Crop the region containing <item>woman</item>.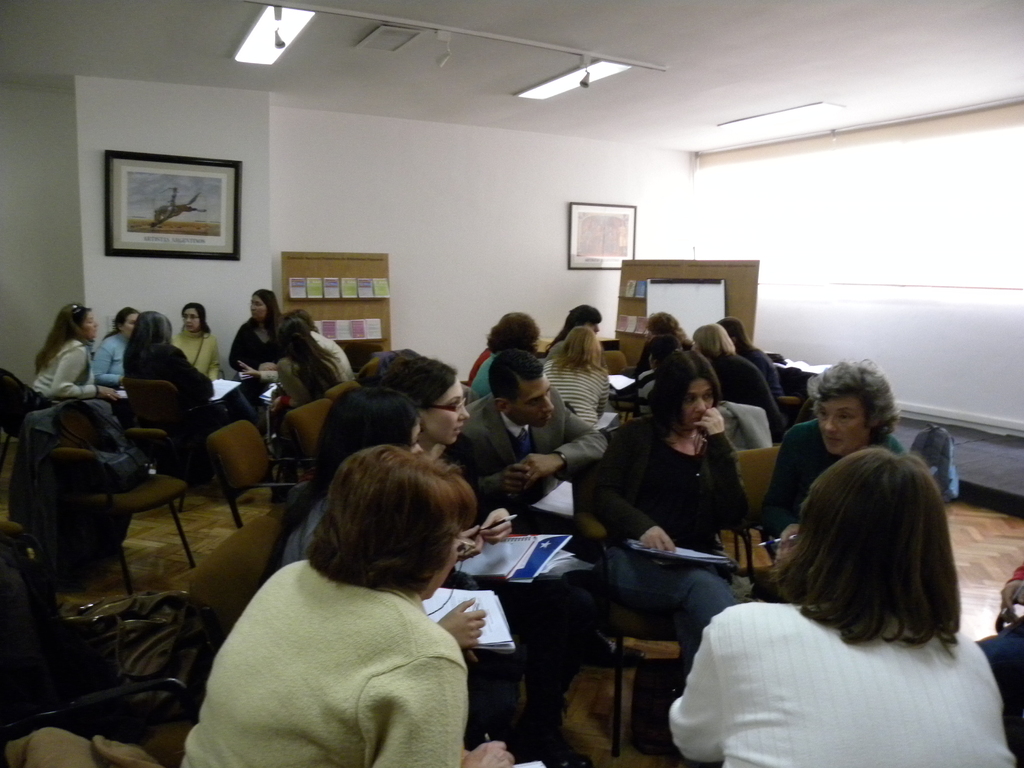
Crop region: <region>375, 357, 586, 612</region>.
